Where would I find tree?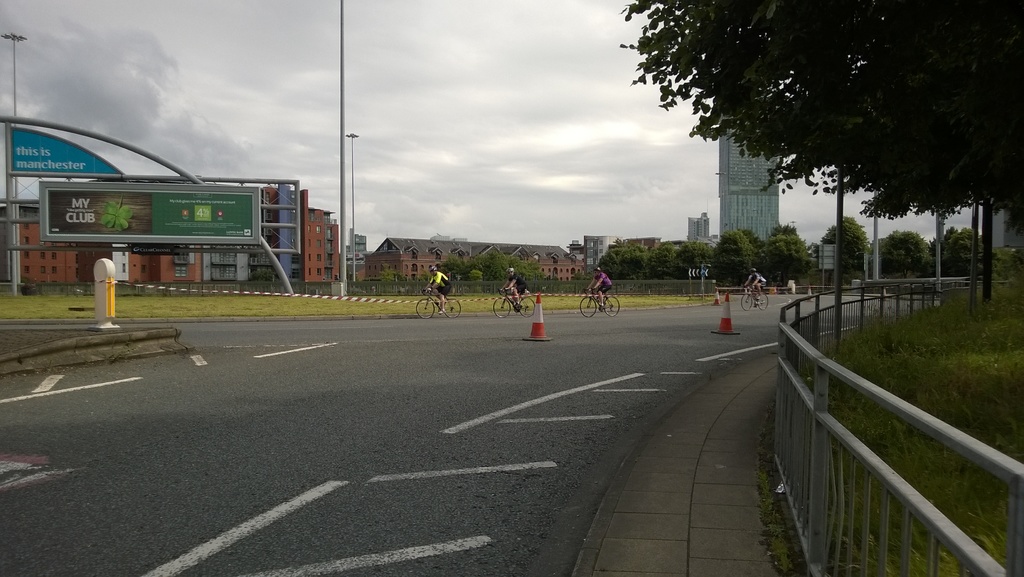
At Rect(819, 205, 883, 282).
